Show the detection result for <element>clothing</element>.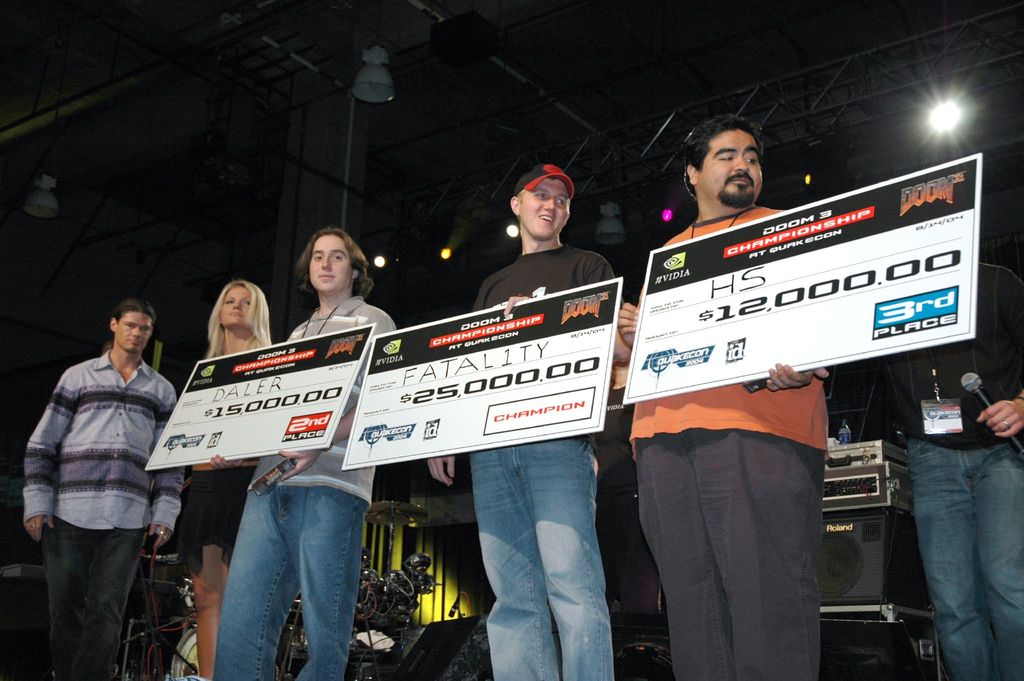
crop(880, 263, 1023, 680).
